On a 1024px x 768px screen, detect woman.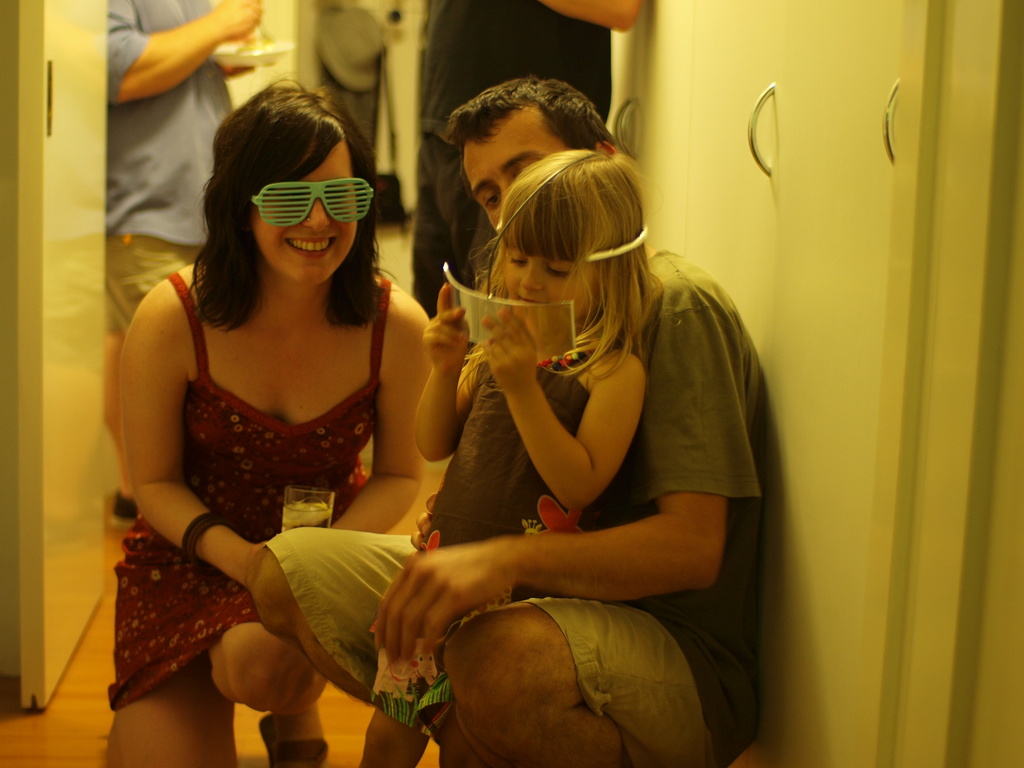
[99,82,436,767].
